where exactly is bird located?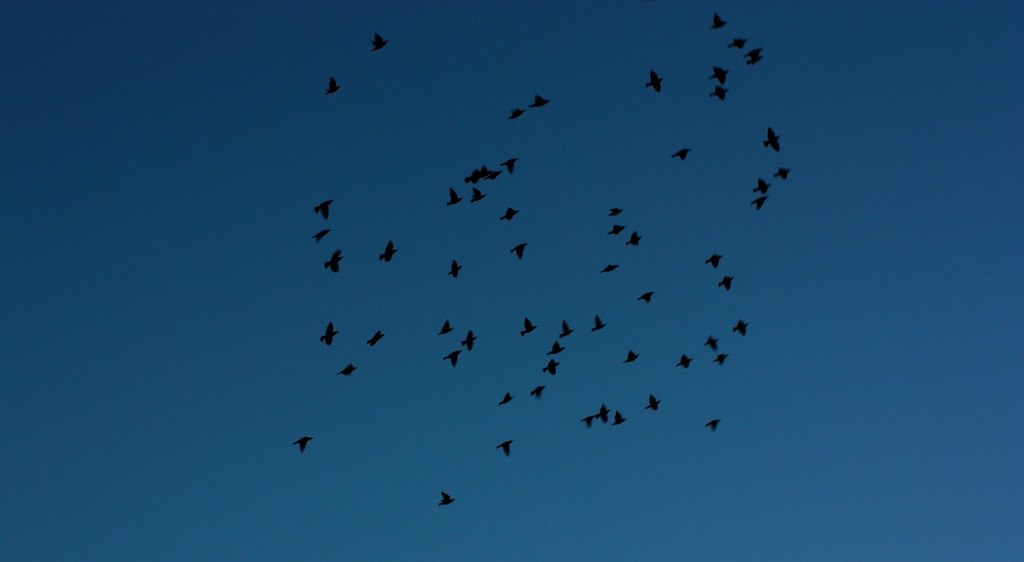
Its bounding box is {"left": 728, "top": 319, "right": 759, "bottom": 333}.
